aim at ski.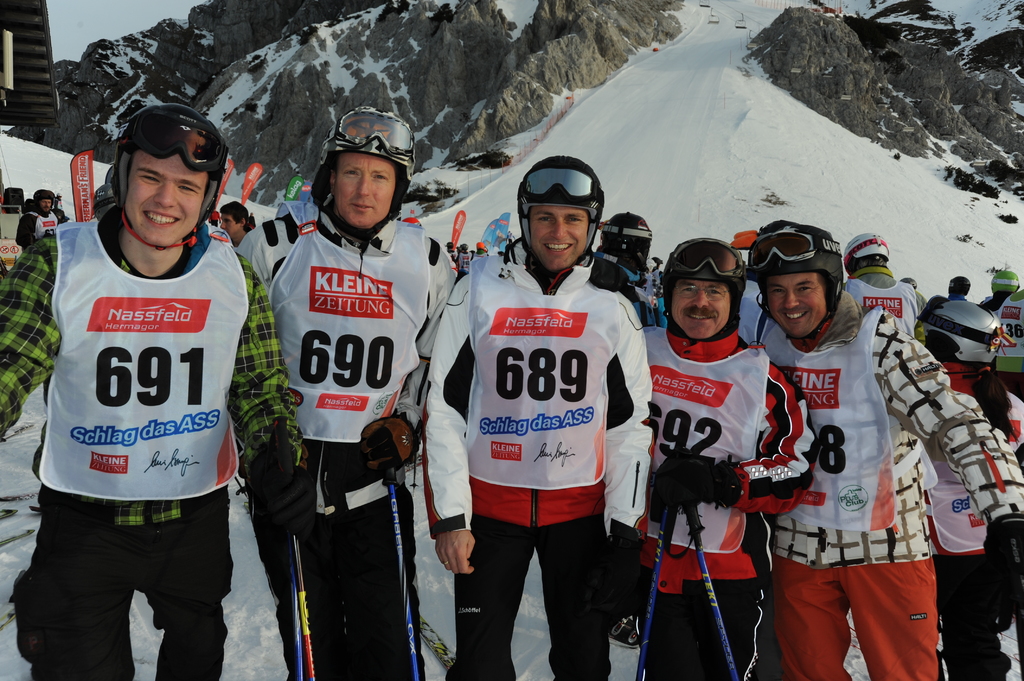
Aimed at x1=0 y1=486 x2=44 y2=504.
